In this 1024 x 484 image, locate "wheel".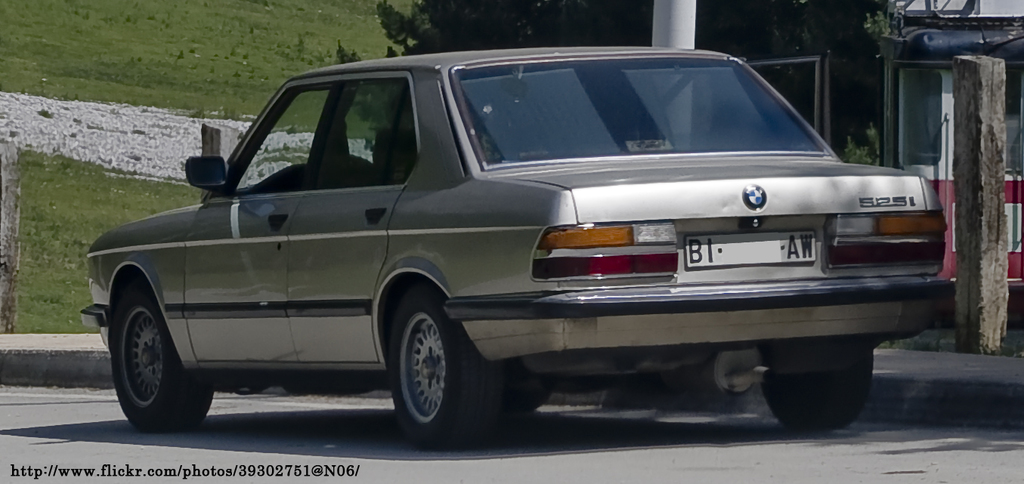
Bounding box: rect(106, 260, 197, 430).
